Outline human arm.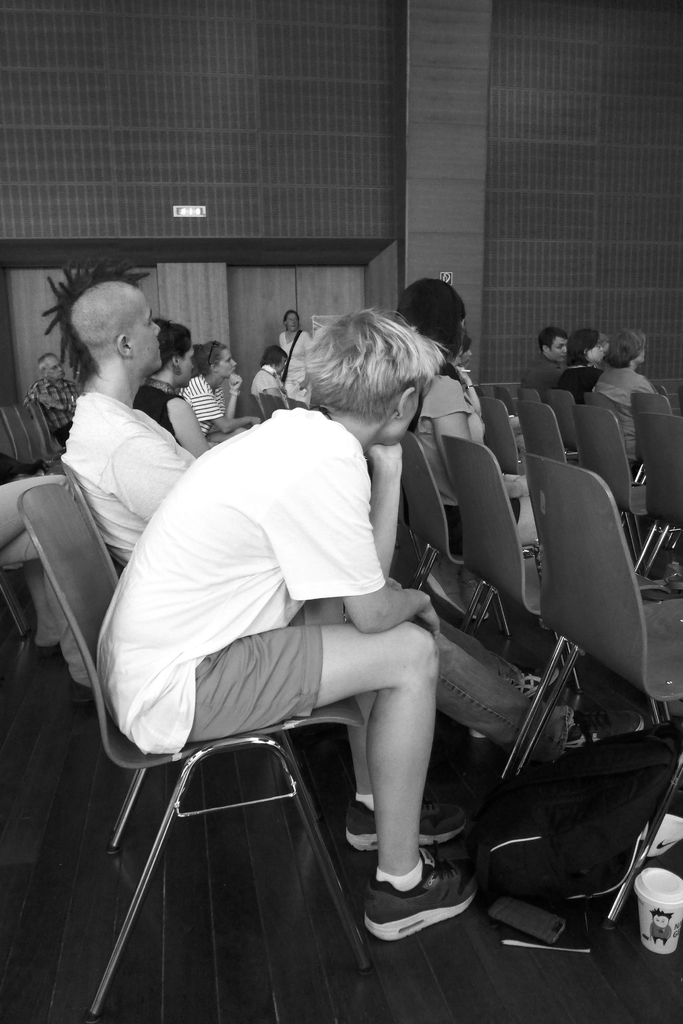
Outline: 197, 381, 263, 435.
